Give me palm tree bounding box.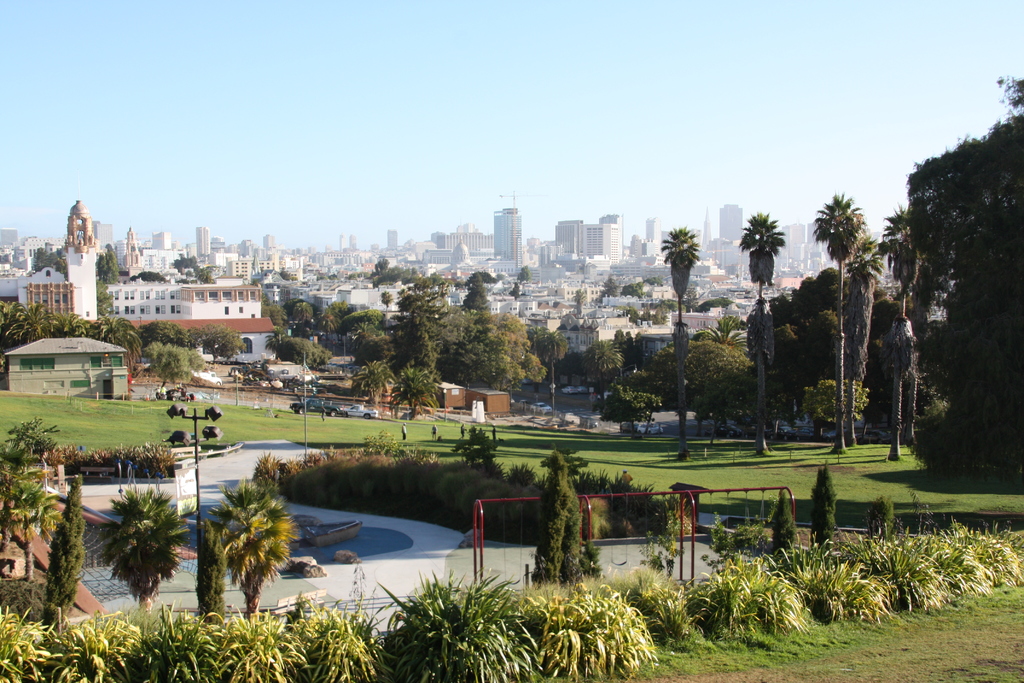
bbox=(219, 484, 295, 603).
